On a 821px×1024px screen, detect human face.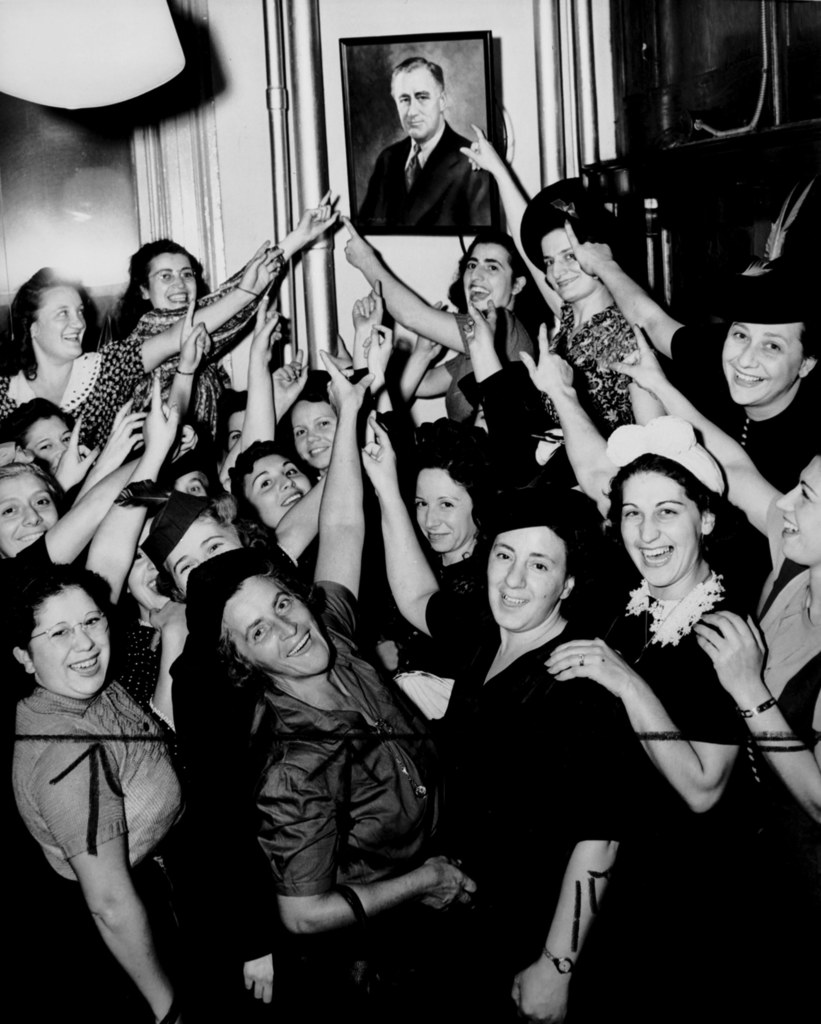
region(0, 472, 56, 556).
